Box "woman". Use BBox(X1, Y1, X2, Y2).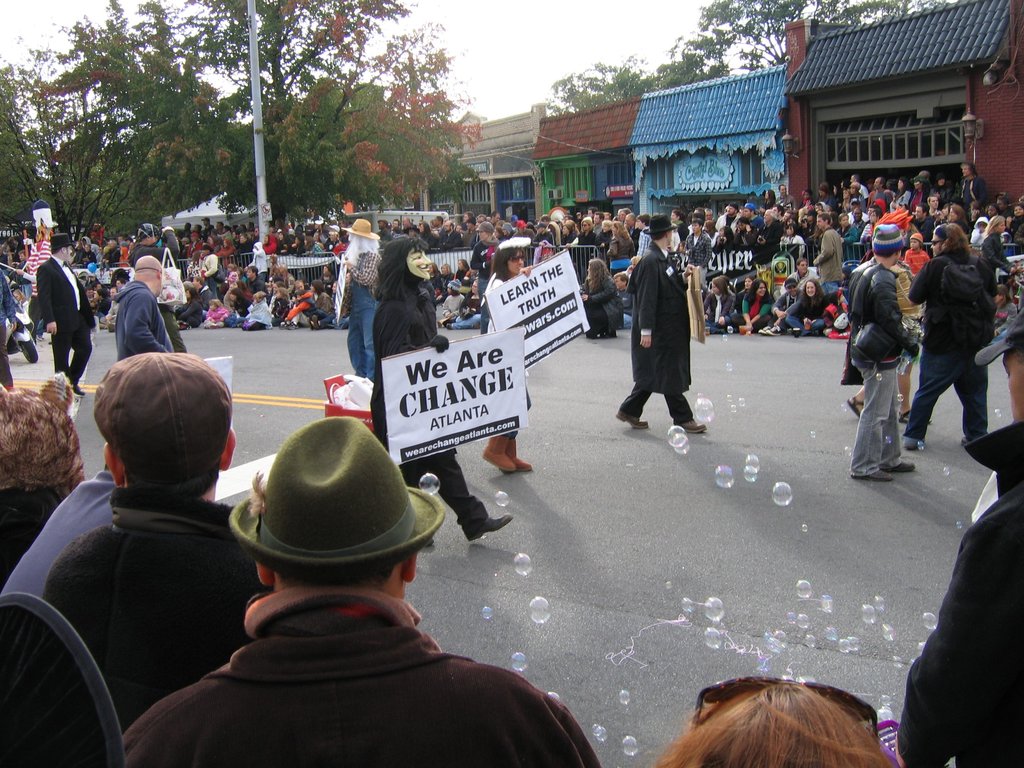
BBox(372, 235, 515, 550).
